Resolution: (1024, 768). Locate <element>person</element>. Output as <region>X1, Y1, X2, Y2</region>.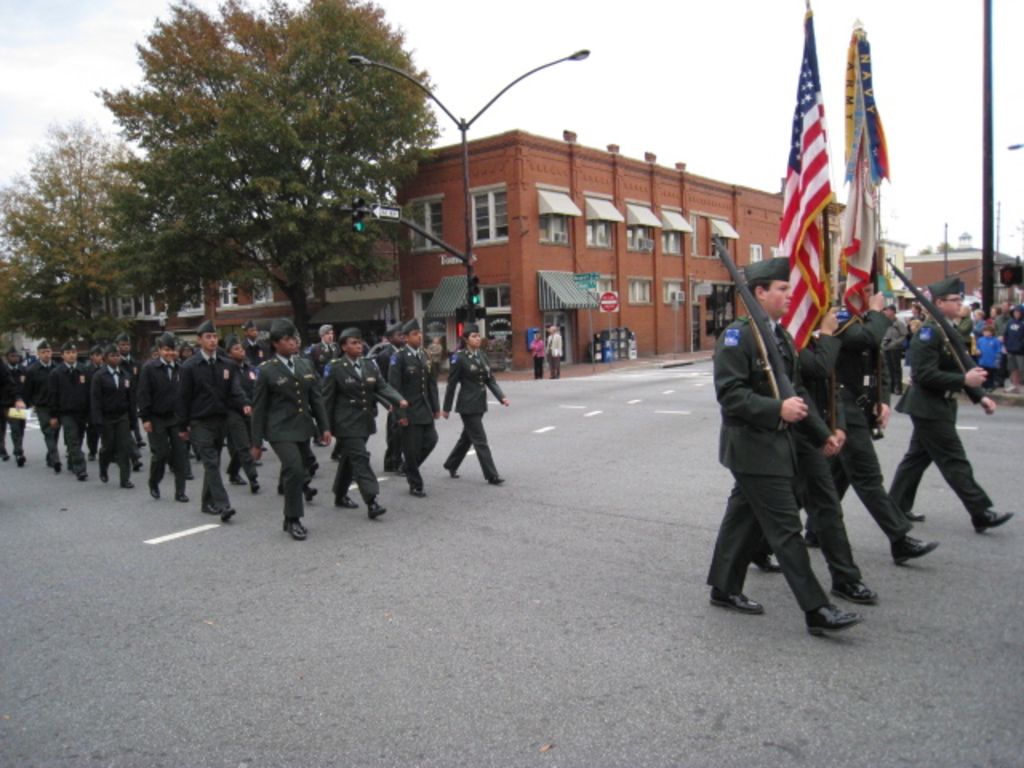
<region>878, 301, 912, 406</region>.
